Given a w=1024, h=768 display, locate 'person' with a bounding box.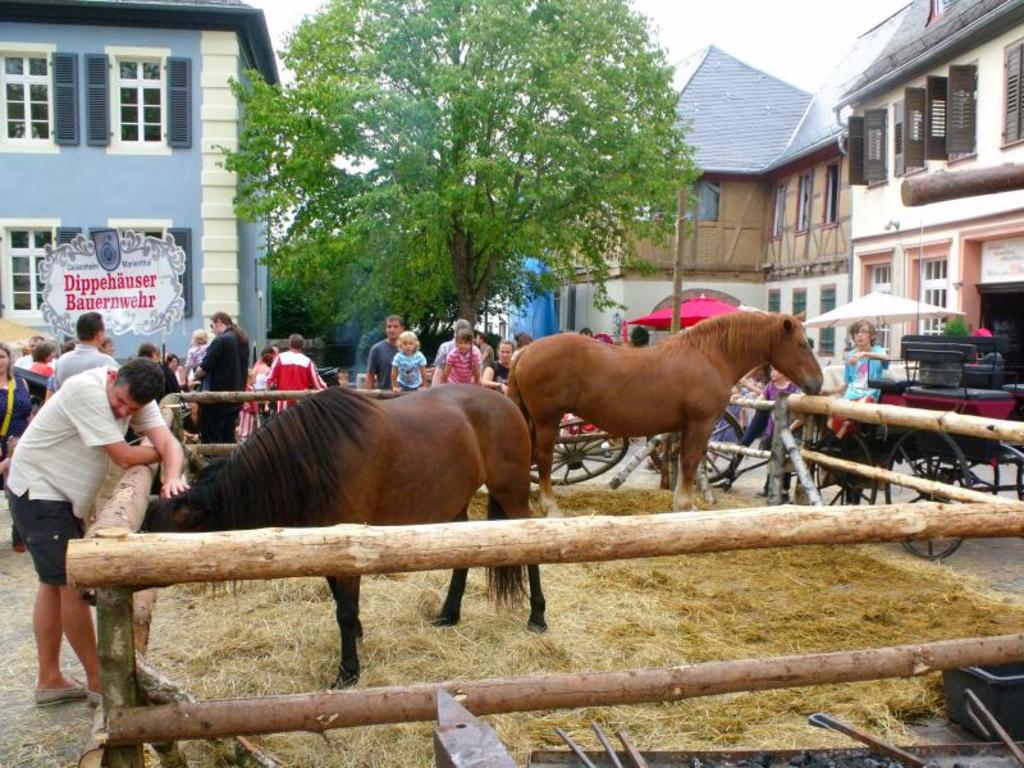
Located: locate(436, 335, 484, 379).
